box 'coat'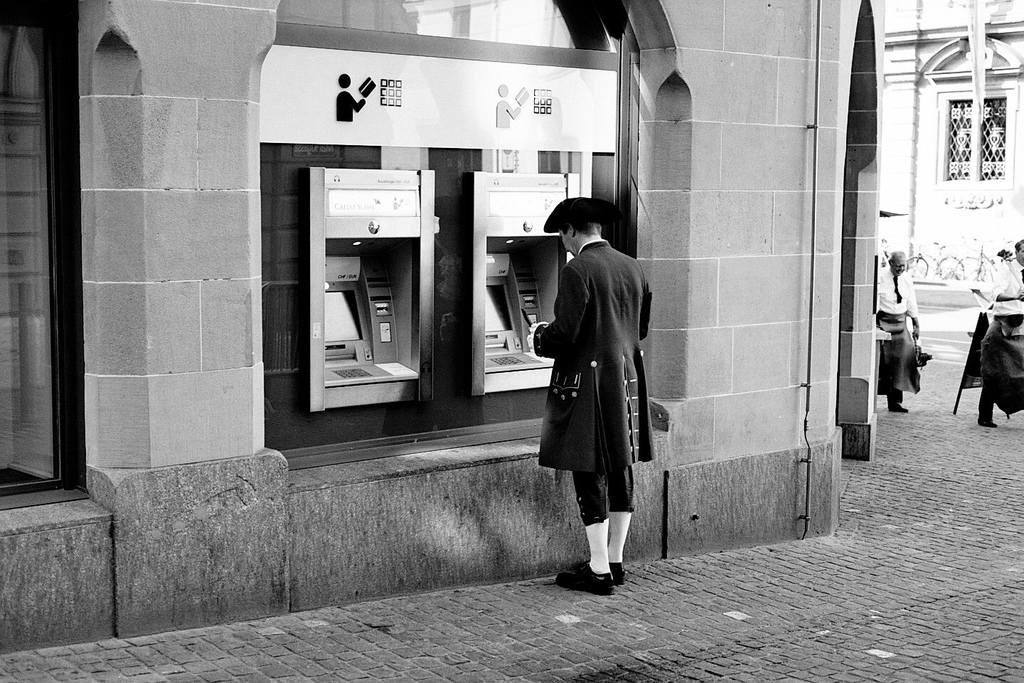
(left=534, top=241, right=649, bottom=475)
